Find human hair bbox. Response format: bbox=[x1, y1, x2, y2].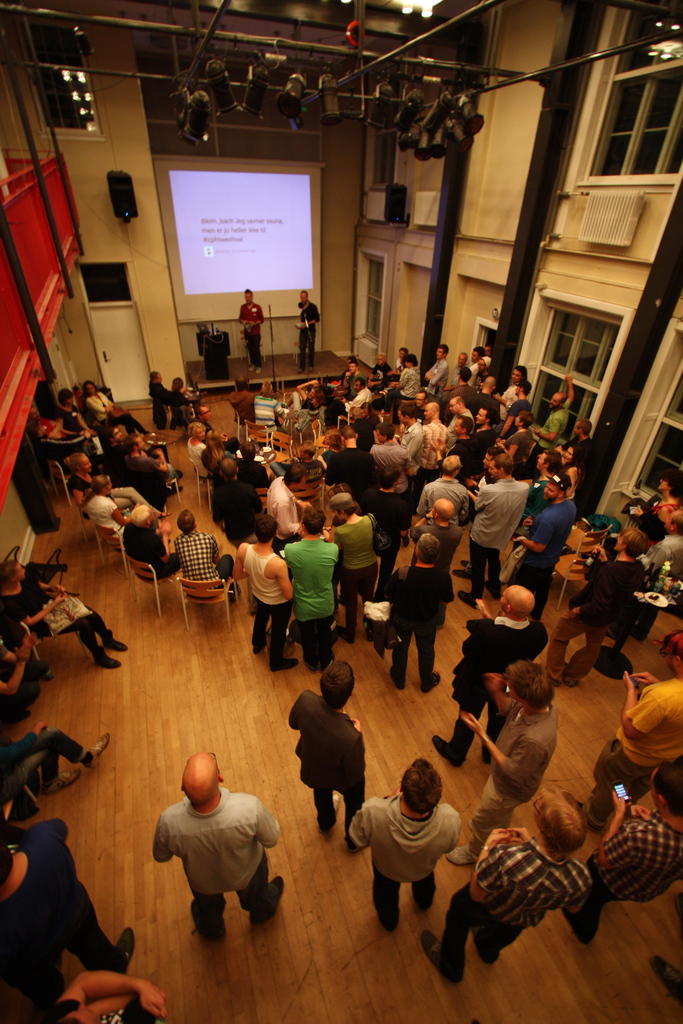
bbox=[107, 428, 114, 442].
